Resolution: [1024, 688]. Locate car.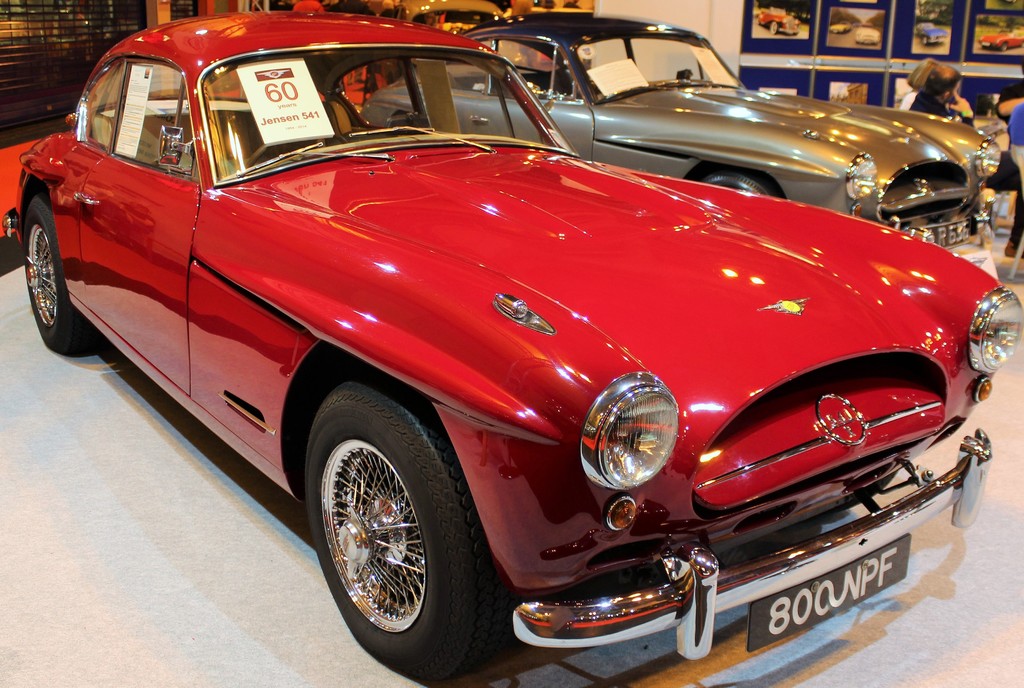
Rect(982, 34, 1019, 53).
